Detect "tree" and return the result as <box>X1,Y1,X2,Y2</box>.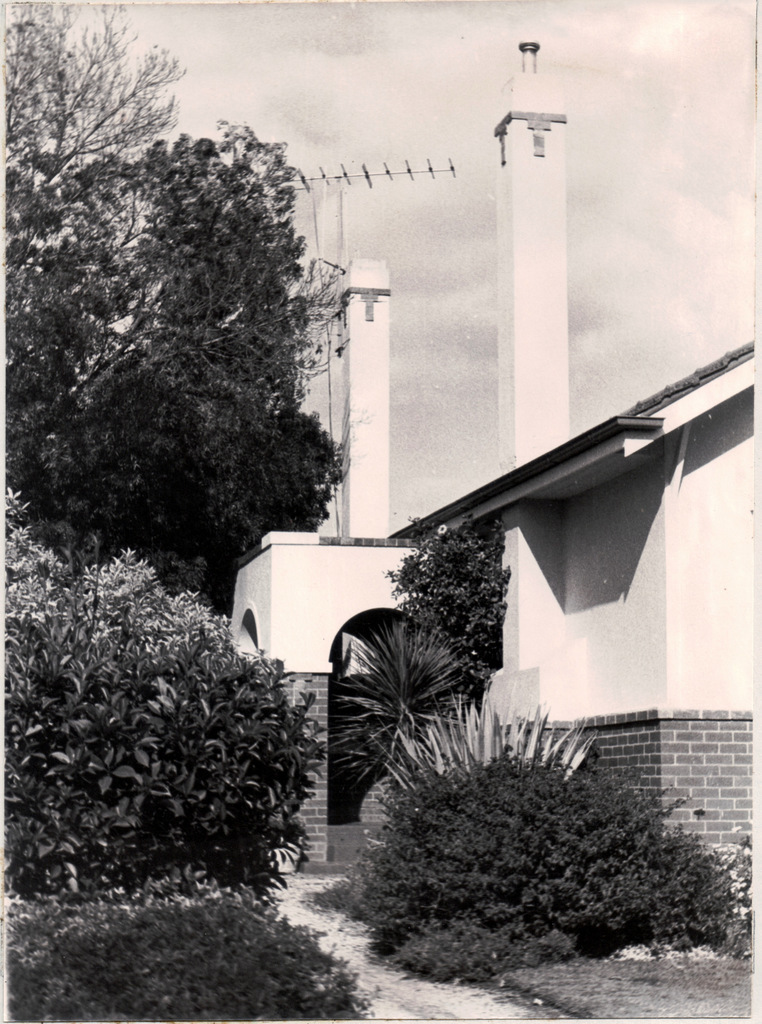
<box>1,0,183,531</box>.
